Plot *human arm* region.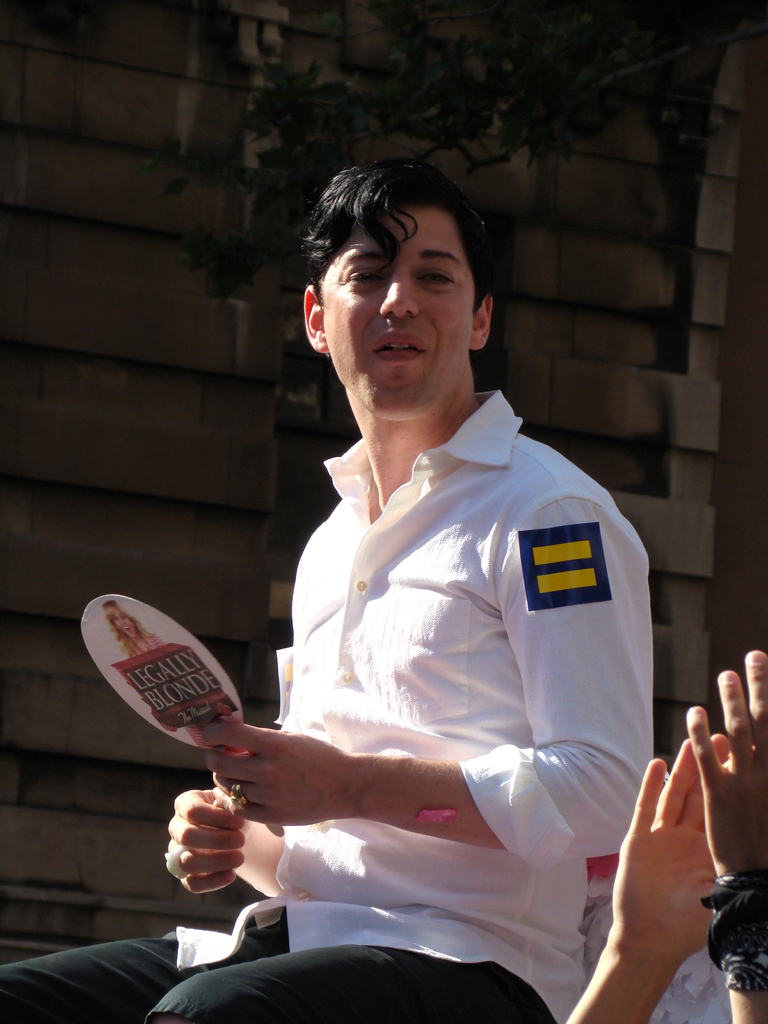
Plotted at BBox(209, 497, 652, 861).
